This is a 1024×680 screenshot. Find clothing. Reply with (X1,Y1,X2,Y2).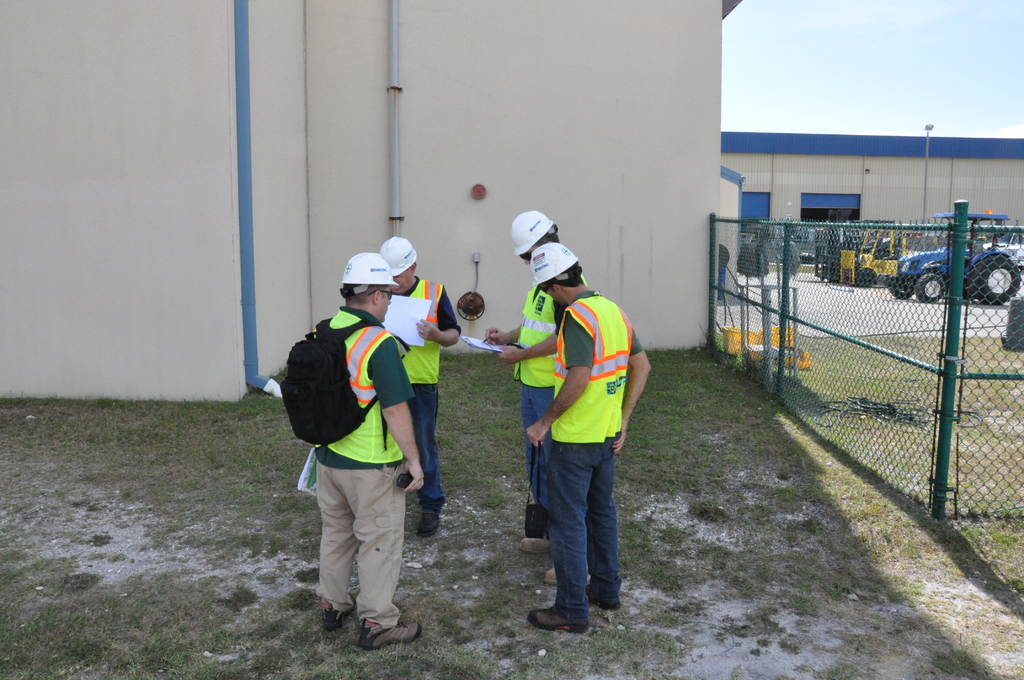
(314,298,422,625).
